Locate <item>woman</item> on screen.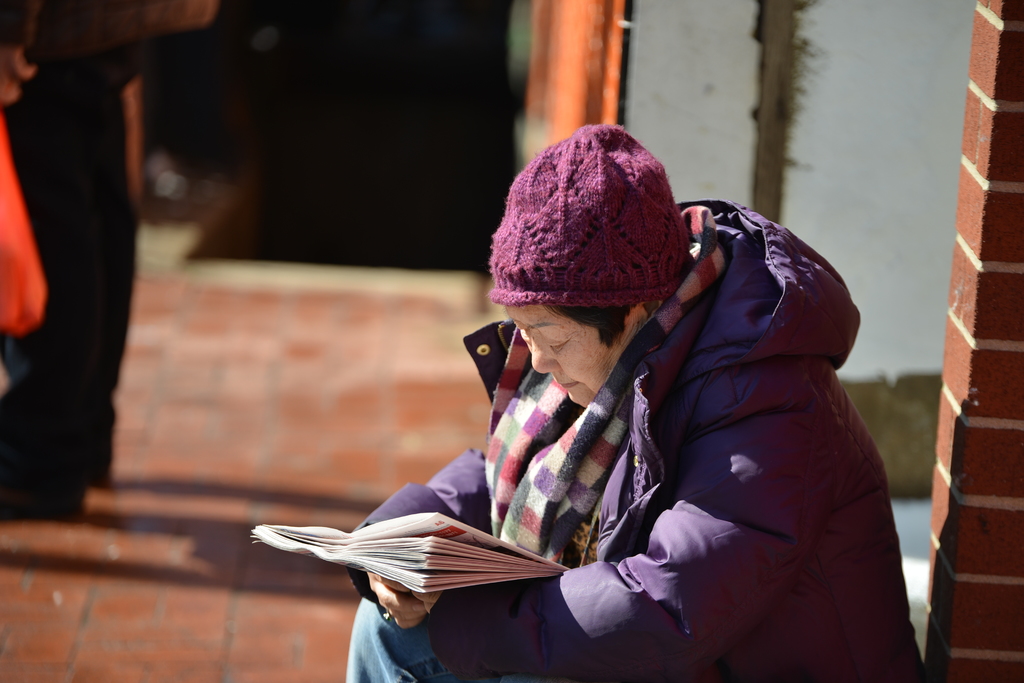
On screen at Rect(262, 127, 876, 673).
